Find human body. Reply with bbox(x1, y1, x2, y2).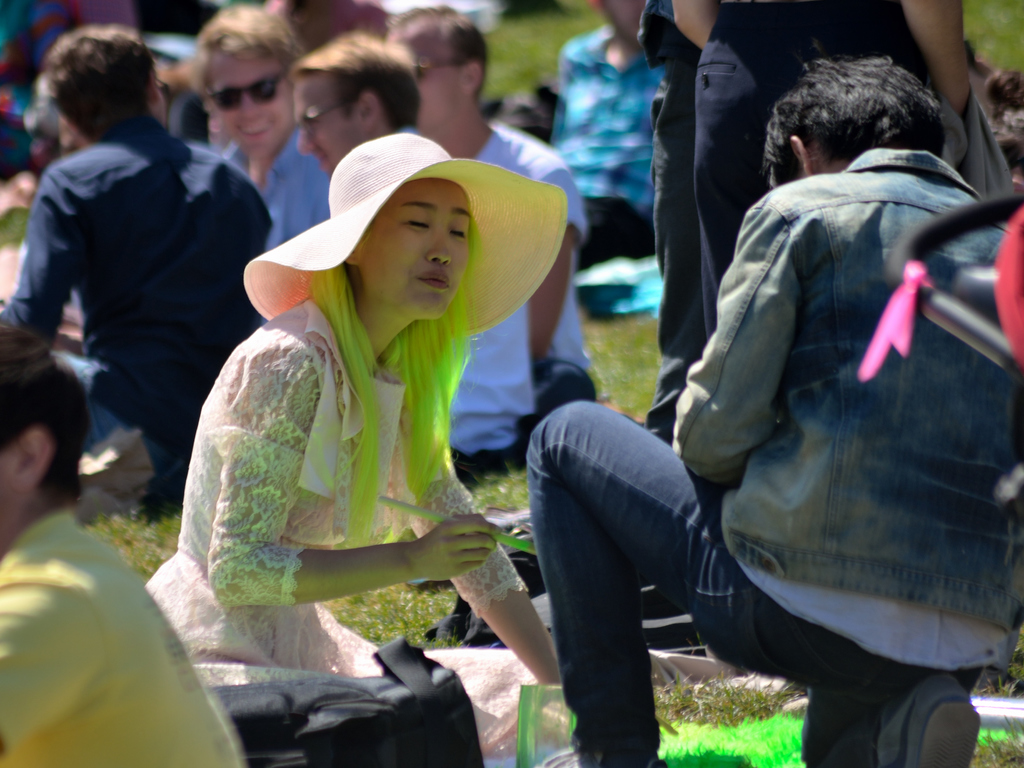
bbox(535, 48, 1023, 767).
